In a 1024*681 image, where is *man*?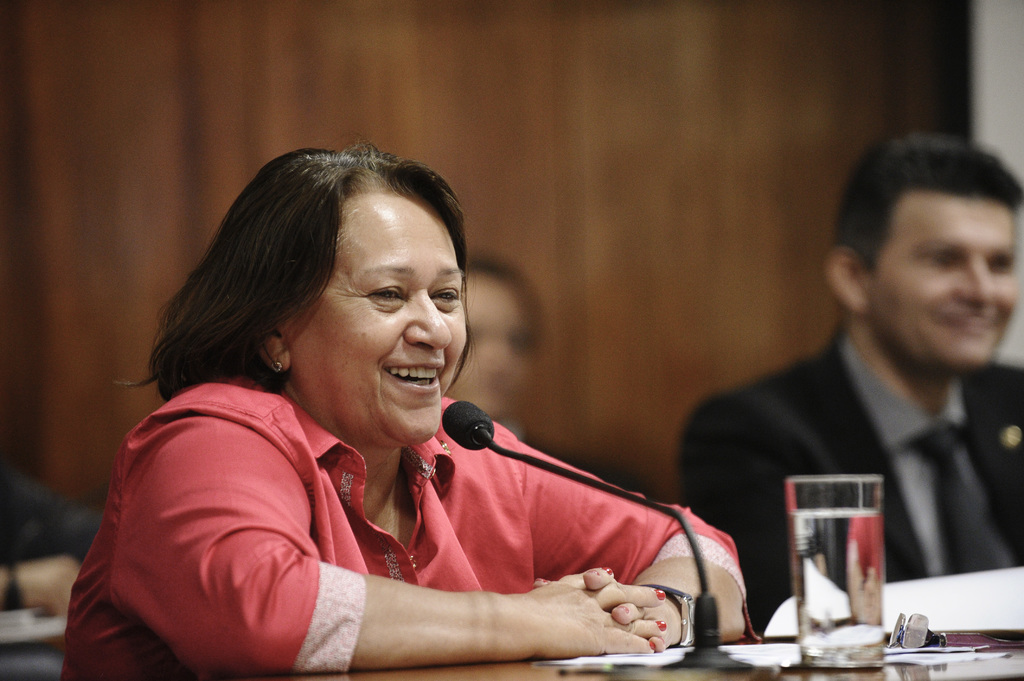
[678, 124, 1023, 632].
